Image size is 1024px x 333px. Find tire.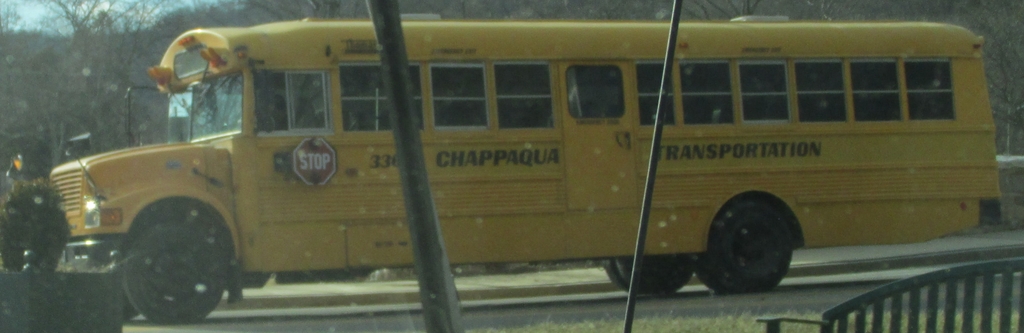
[120,286,140,323].
